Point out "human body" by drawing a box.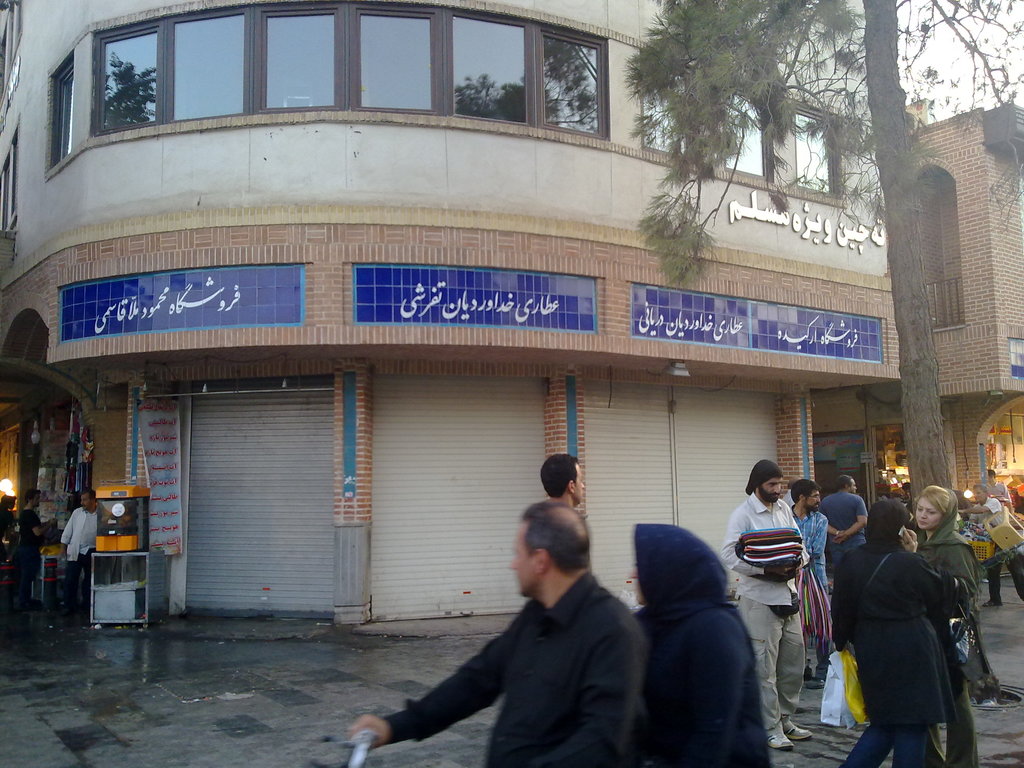
bbox=(820, 494, 958, 767).
